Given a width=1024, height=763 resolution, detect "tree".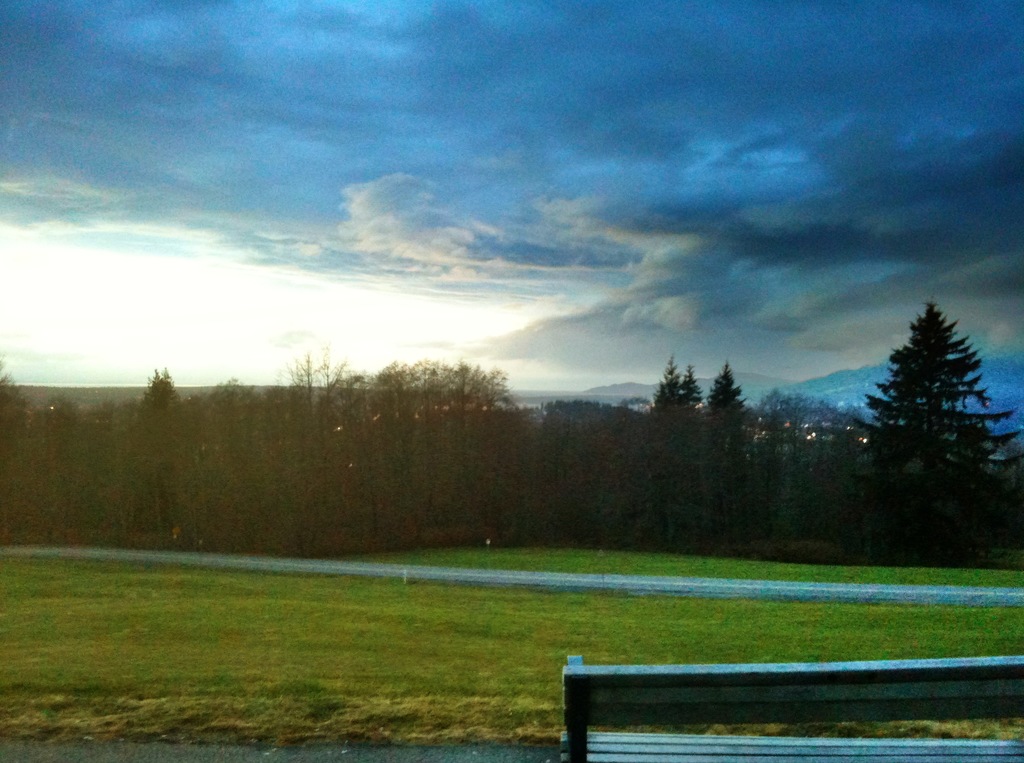
bbox=[628, 425, 668, 505].
